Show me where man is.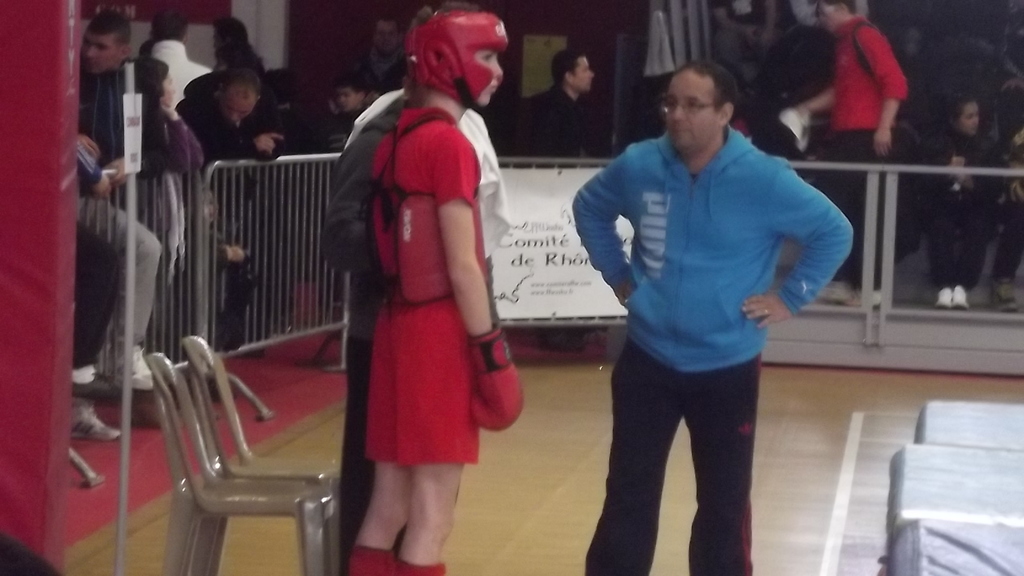
man is at [572, 58, 848, 575].
